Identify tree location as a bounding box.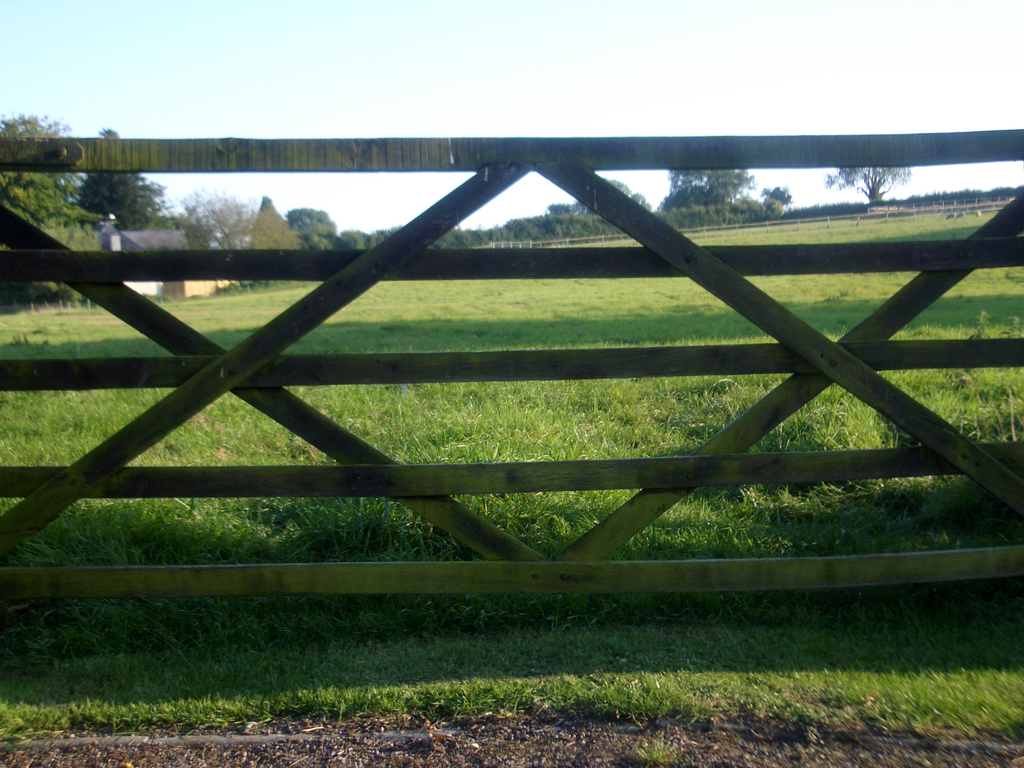
(left=823, top=166, right=942, bottom=211).
